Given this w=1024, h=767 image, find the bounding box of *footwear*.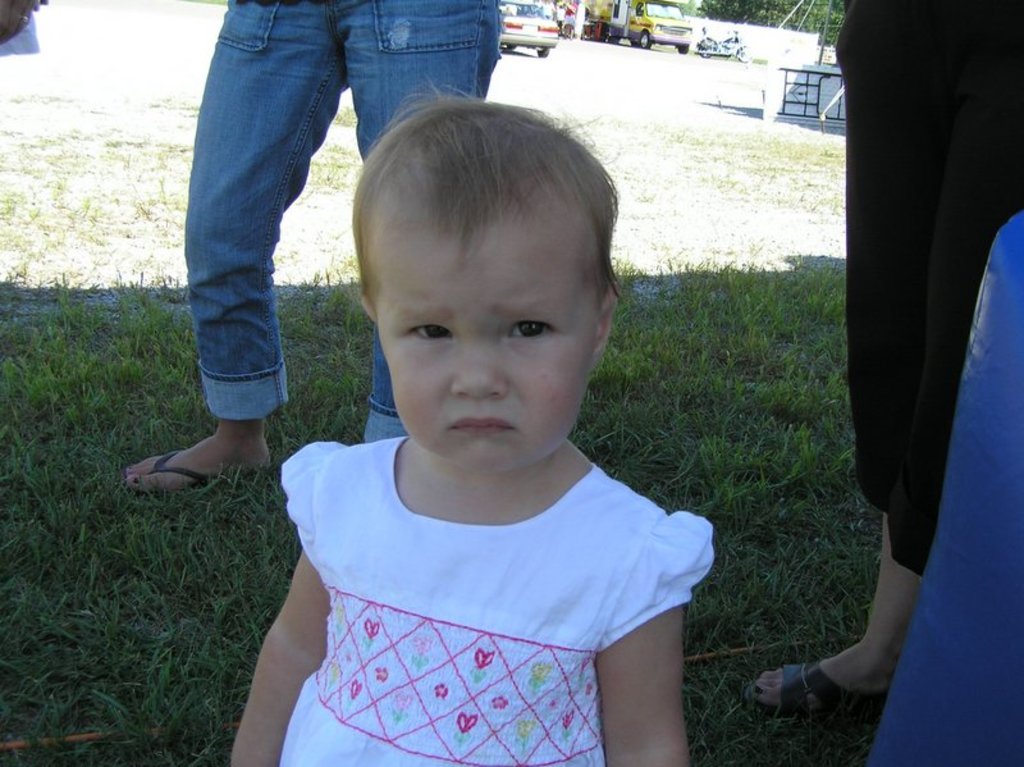
[left=124, top=444, right=274, bottom=493].
